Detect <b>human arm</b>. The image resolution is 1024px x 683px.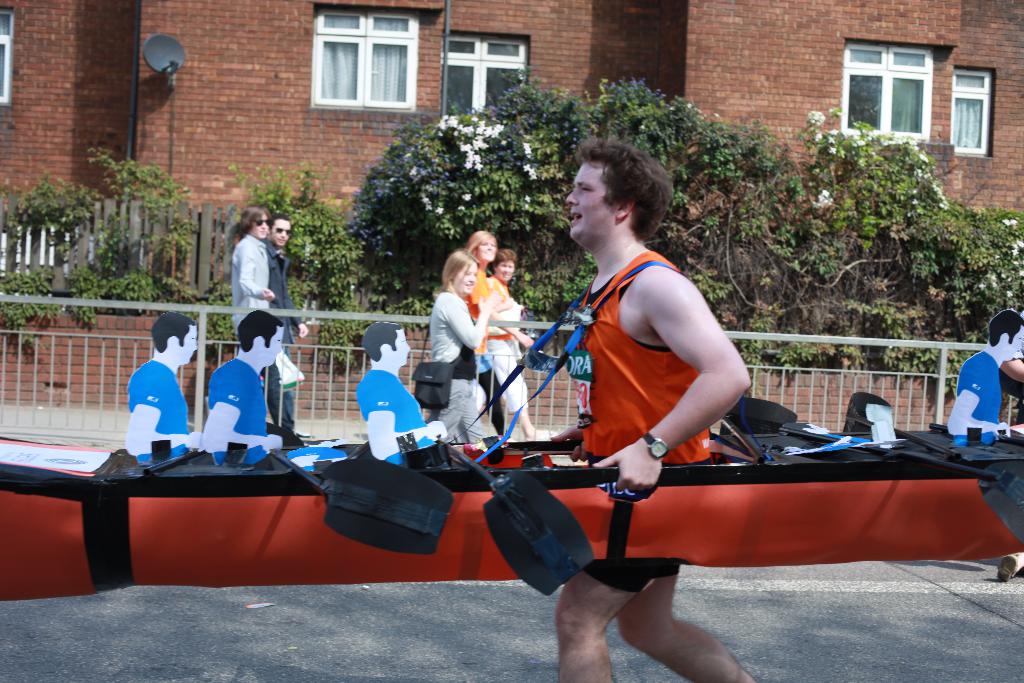
box=[202, 371, 285, 457].
